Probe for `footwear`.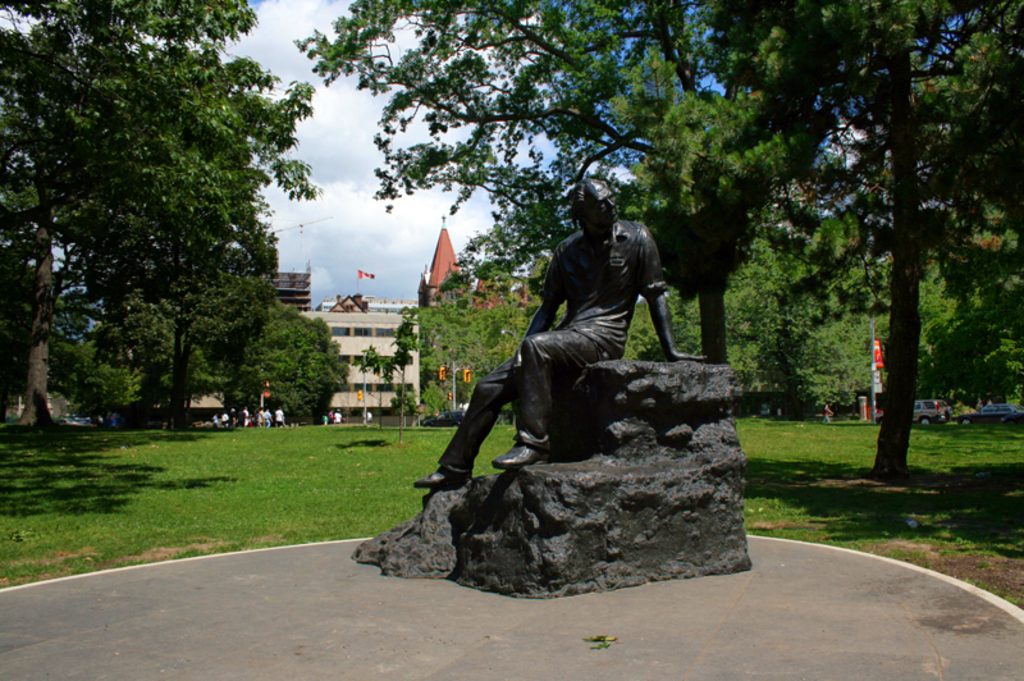
Probe result: x1=493, y1=440, x2=547, y2=471.
